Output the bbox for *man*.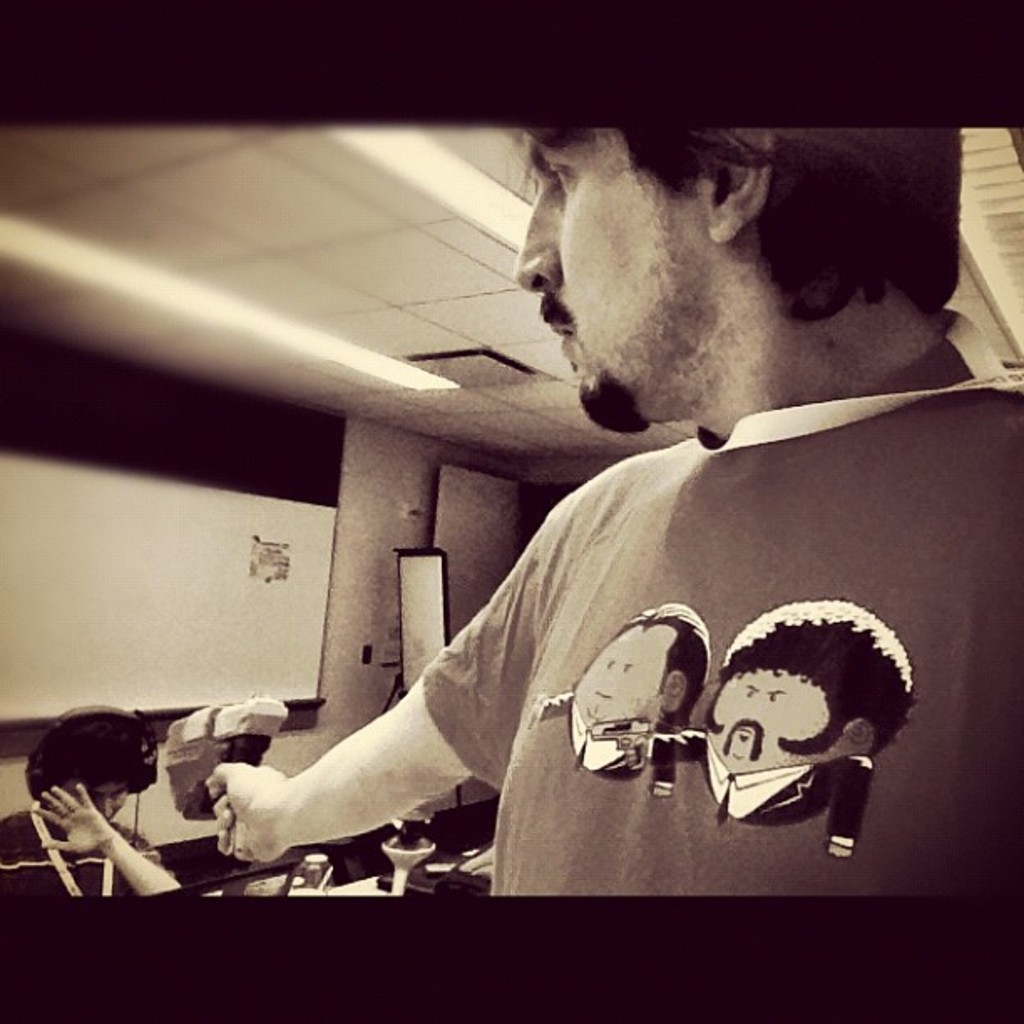
BBox(584, 599, 919, 862).
